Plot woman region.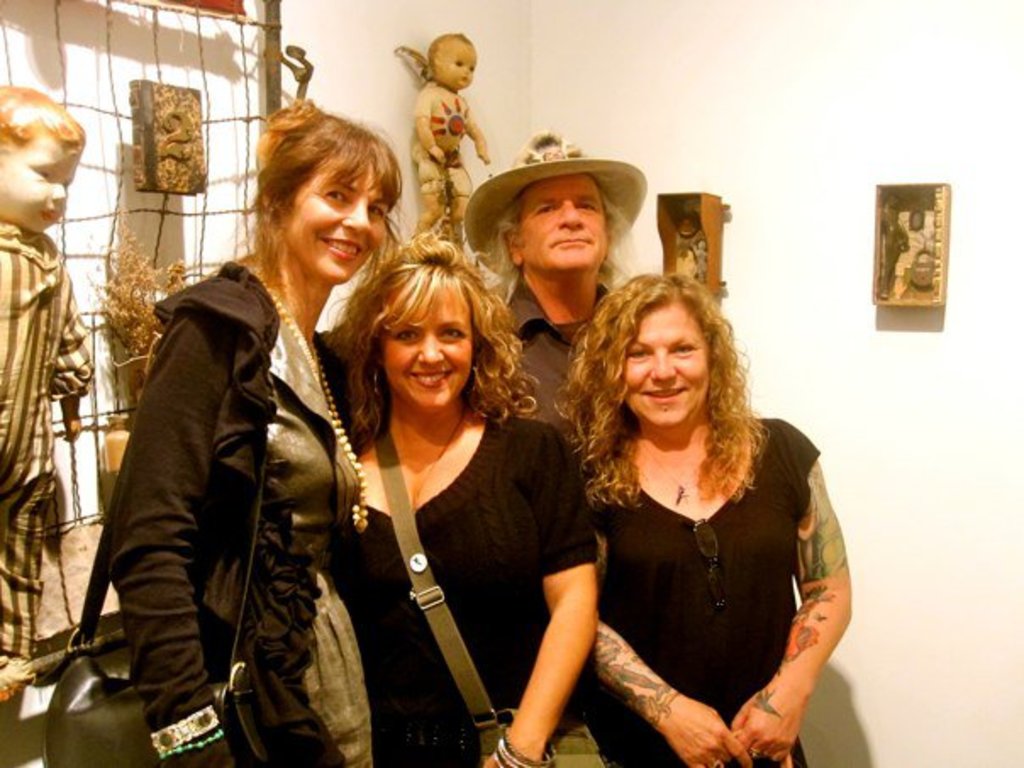
Plotted at (103, 103, 400, 766).
